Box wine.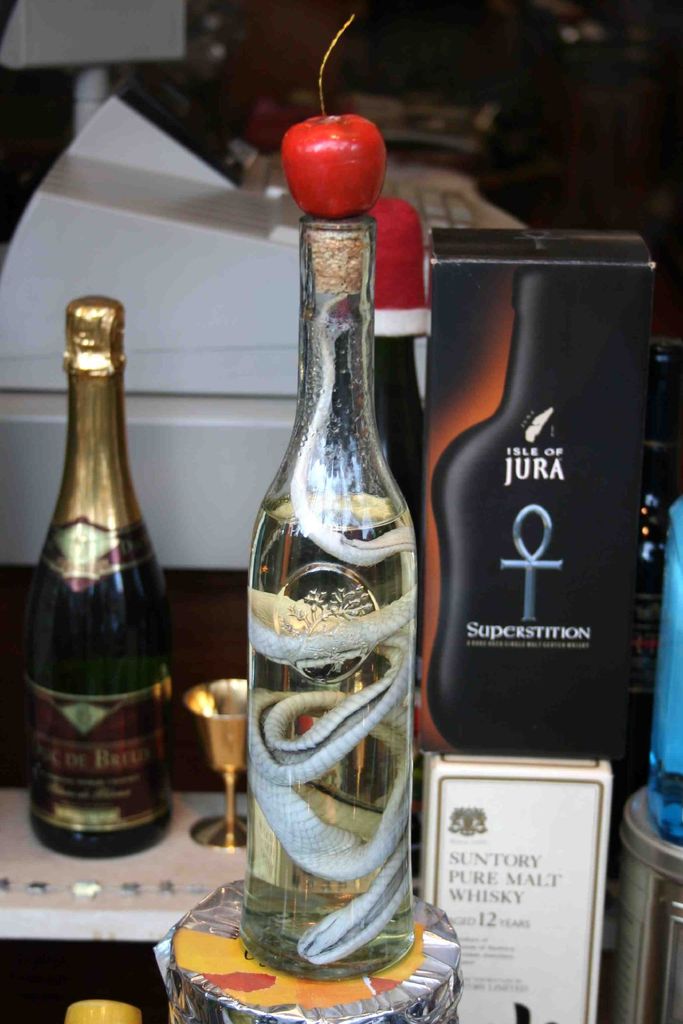
[left=239, top=209, right=430, bottom=980].
